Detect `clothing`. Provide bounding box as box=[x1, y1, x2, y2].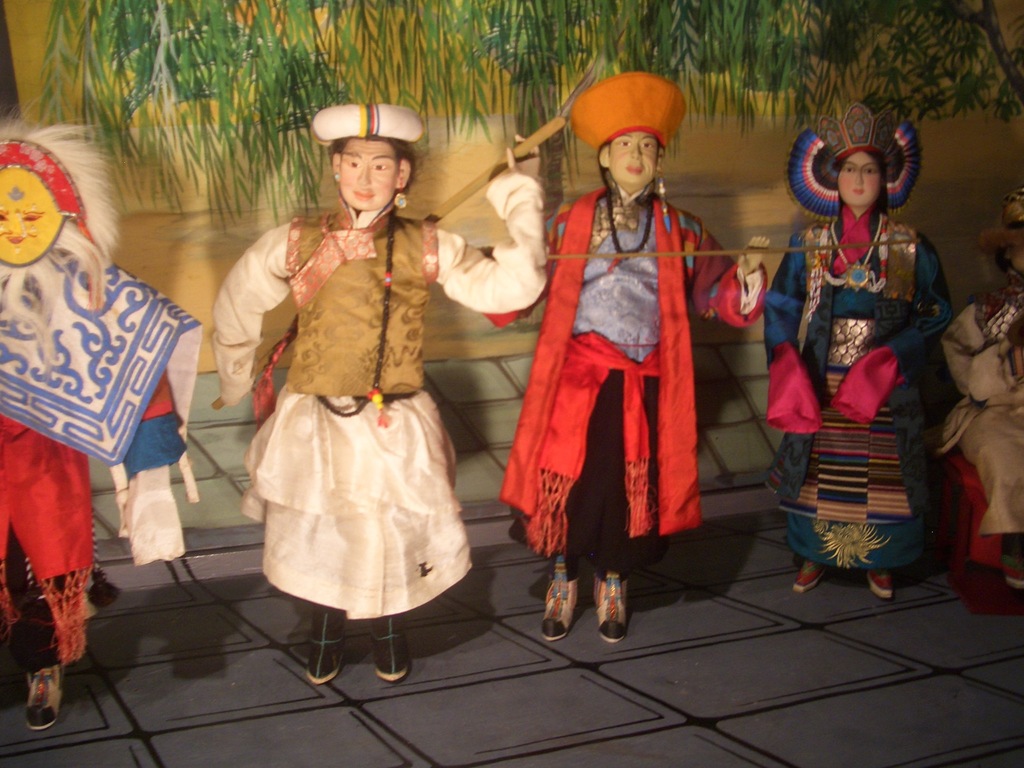
box=[0, 249, 205, 662].
